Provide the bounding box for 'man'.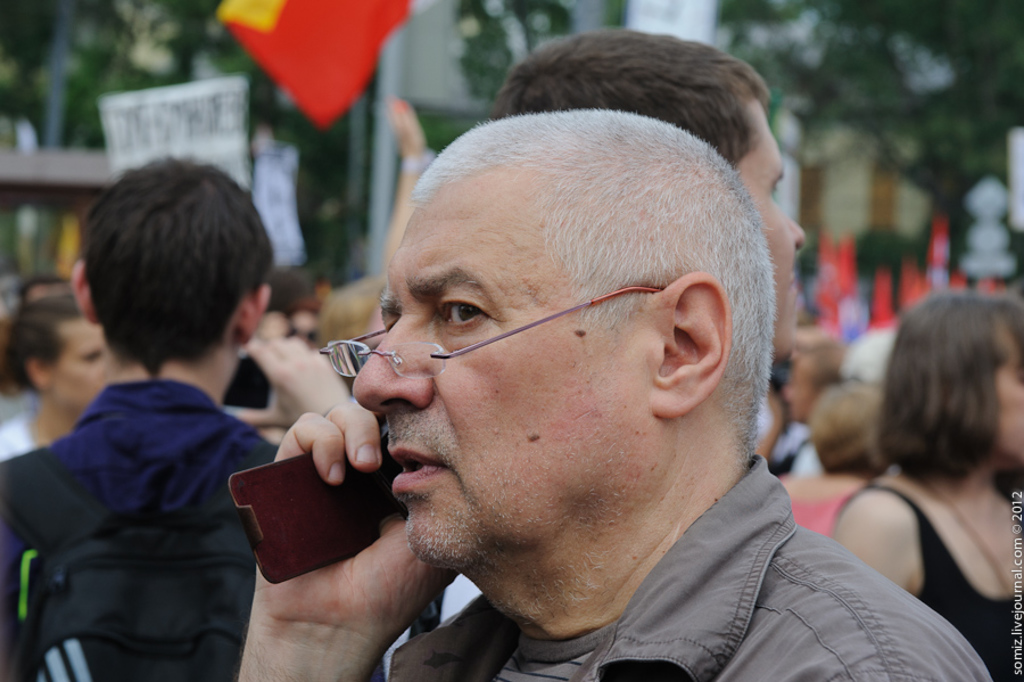
box(24, 273, 71, 305).
